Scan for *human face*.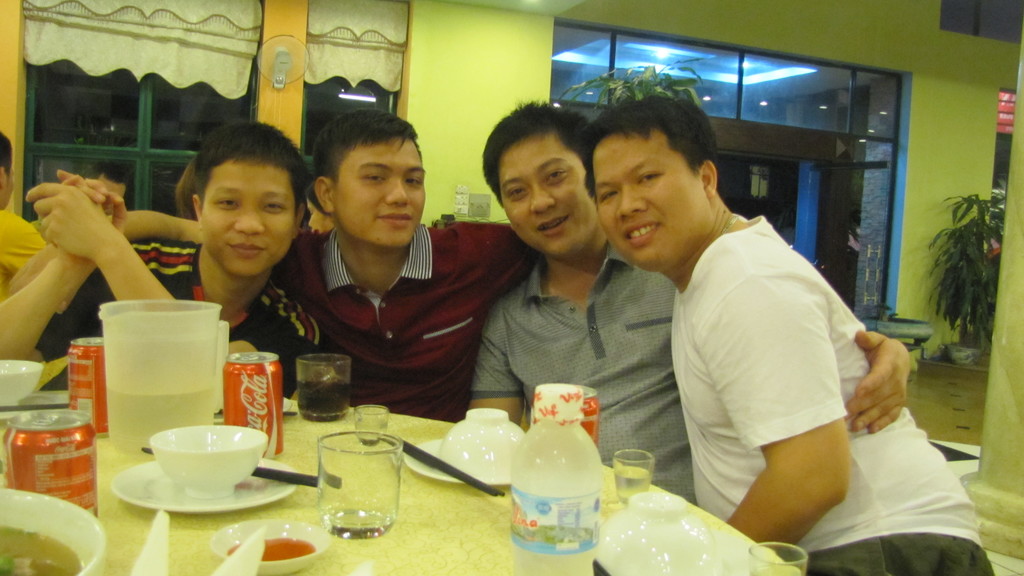
Scan result: 204:164:295:275.
